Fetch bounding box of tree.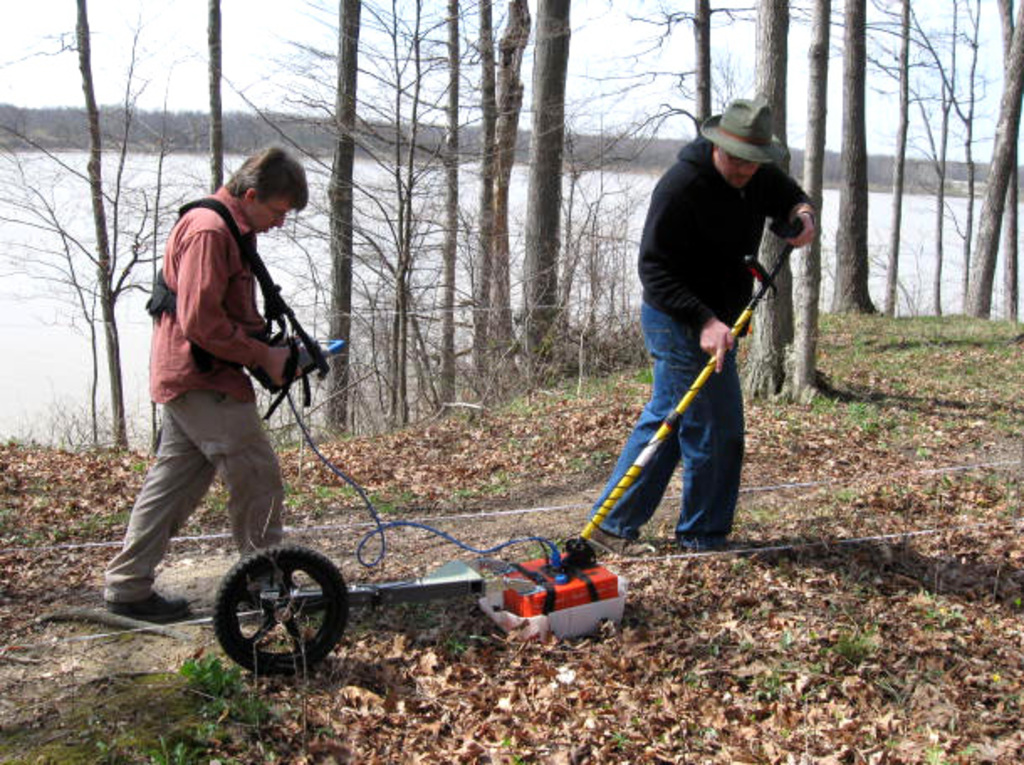
Bbox: <bbox>964, 0, 1022, 320</bbox>.
